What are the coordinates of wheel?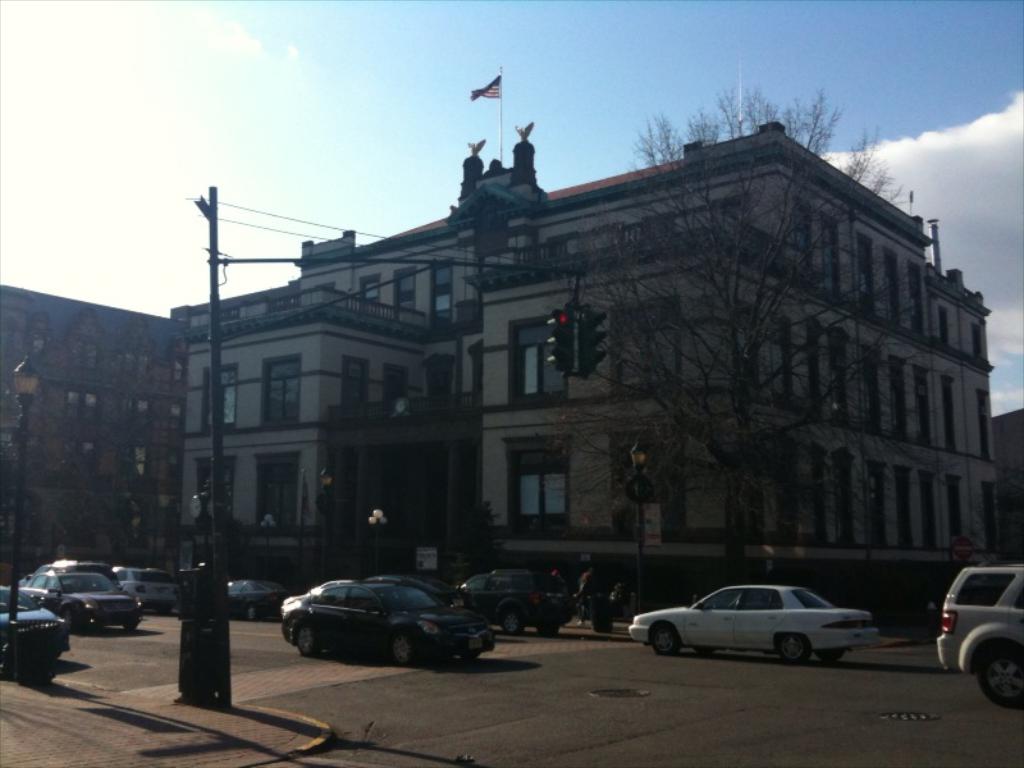
box(293, 618, 315, 657).
